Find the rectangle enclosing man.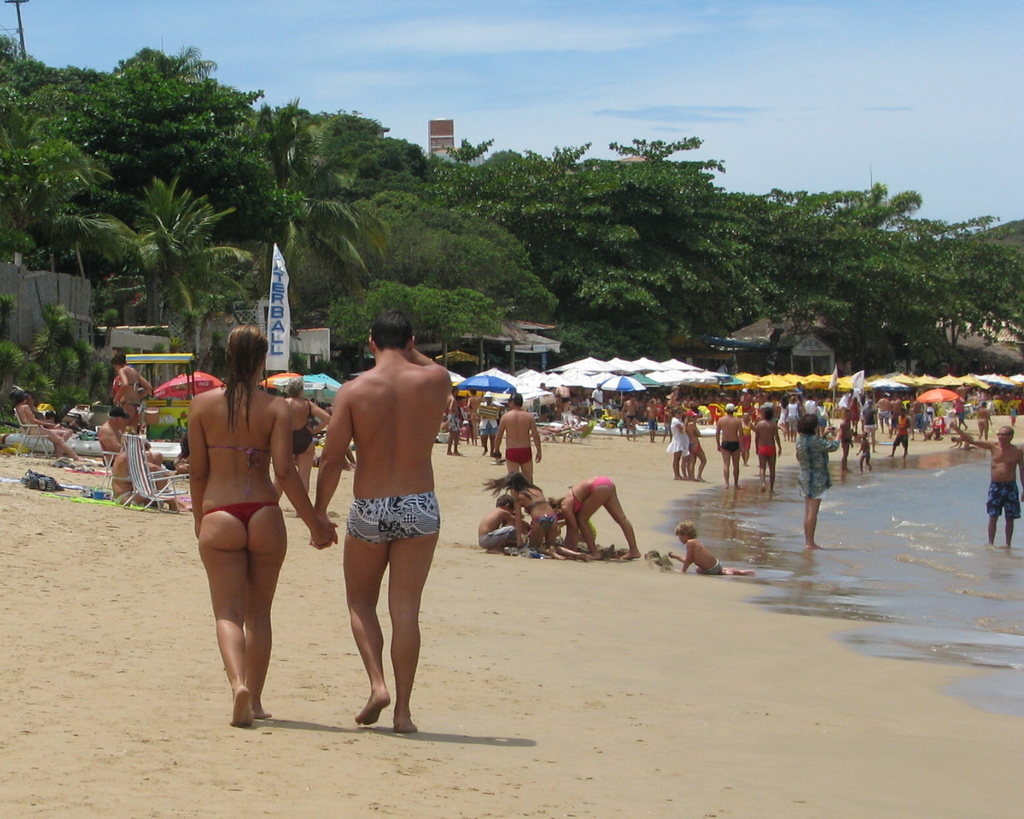
[left=475, top=388, right=500, bottom=450].
